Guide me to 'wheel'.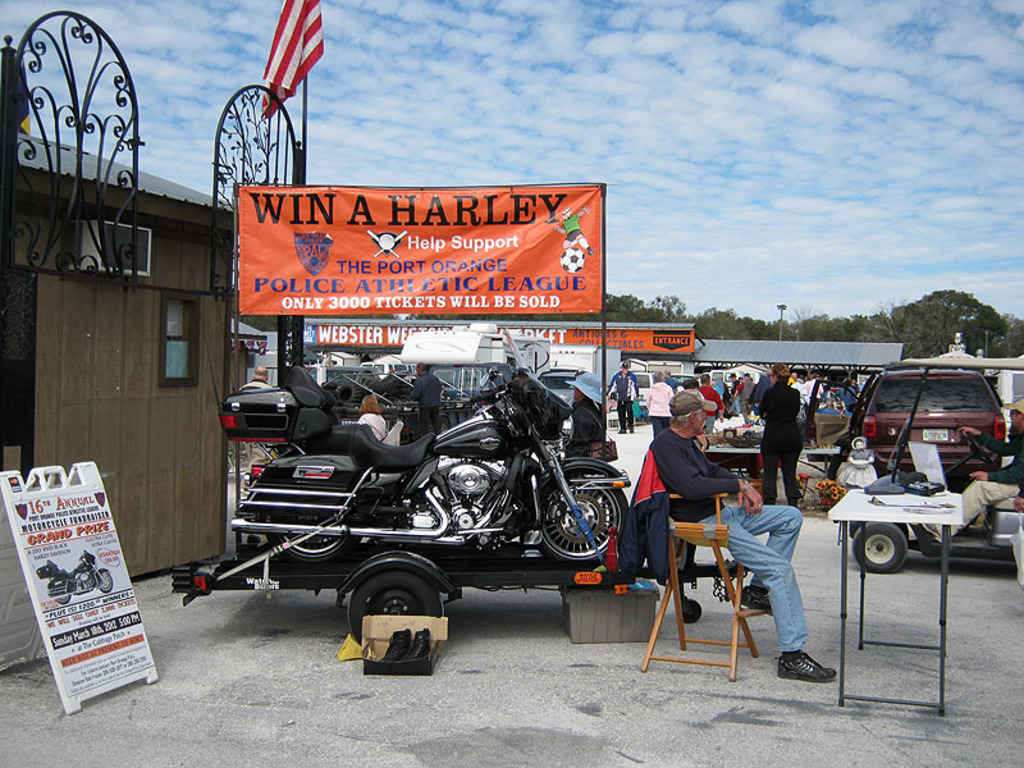
Guidance: left=534, top=476, right=626, bottom=564.
